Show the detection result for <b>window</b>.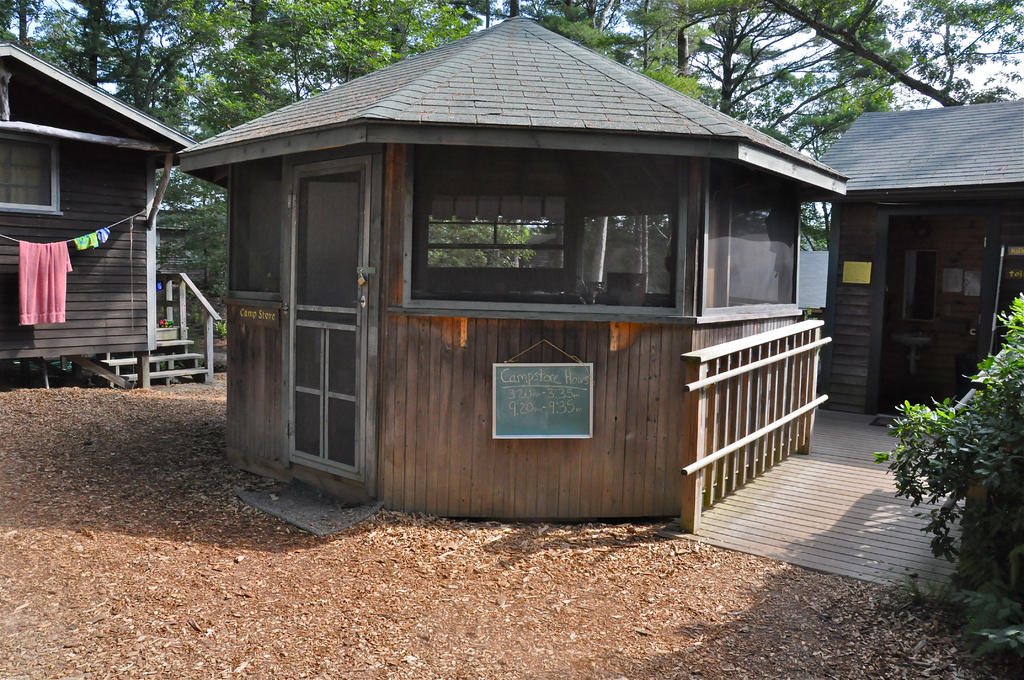
crop(397, 151, 699, 321).
